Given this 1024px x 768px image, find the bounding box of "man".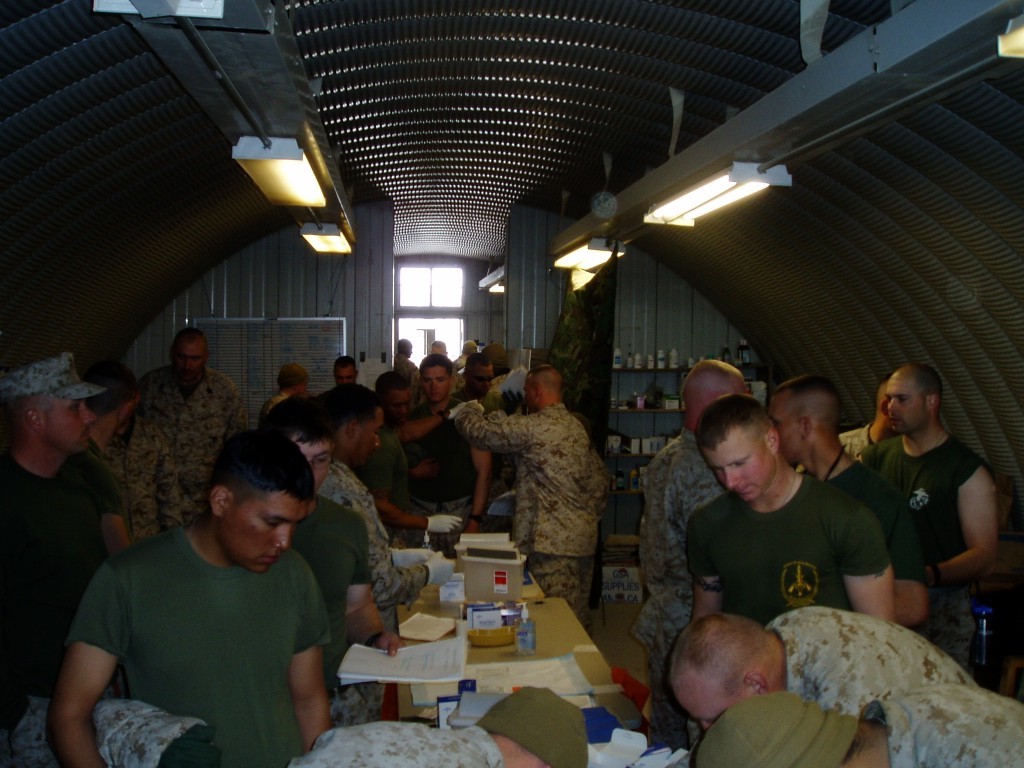
[left=660, top=599, right=975, bottom=716].
